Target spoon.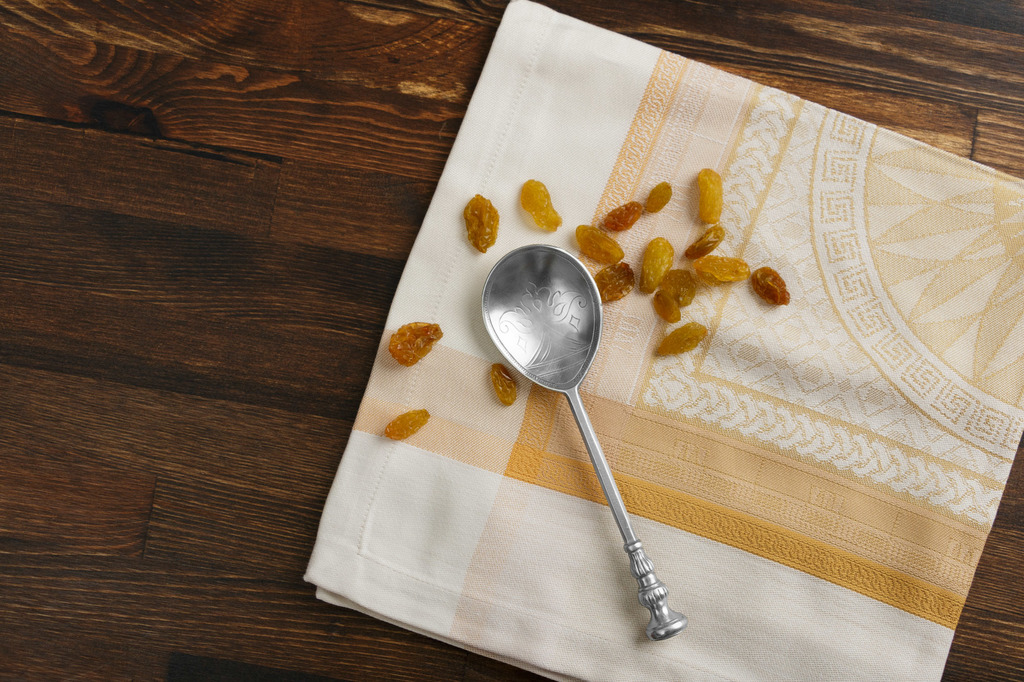
Target region: bbox=[479, 240, 686, 642].
